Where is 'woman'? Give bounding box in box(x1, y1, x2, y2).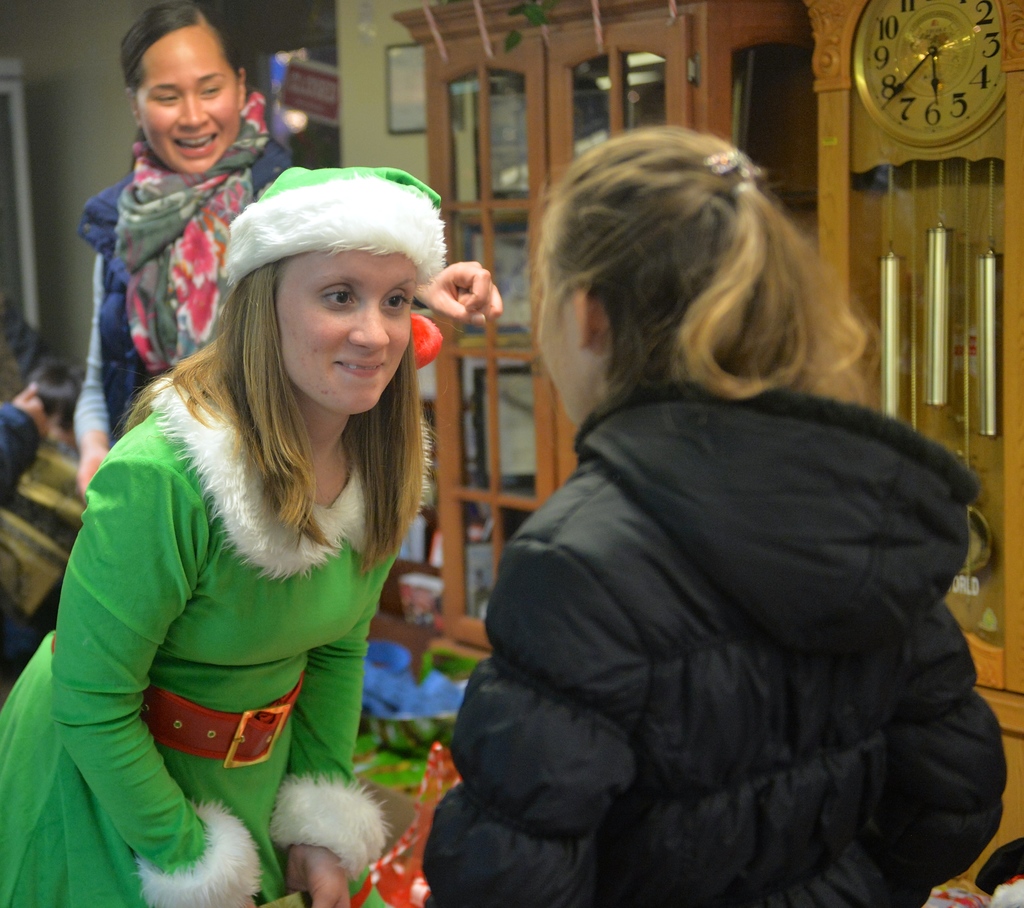
box(0, 169, 473, 907).
